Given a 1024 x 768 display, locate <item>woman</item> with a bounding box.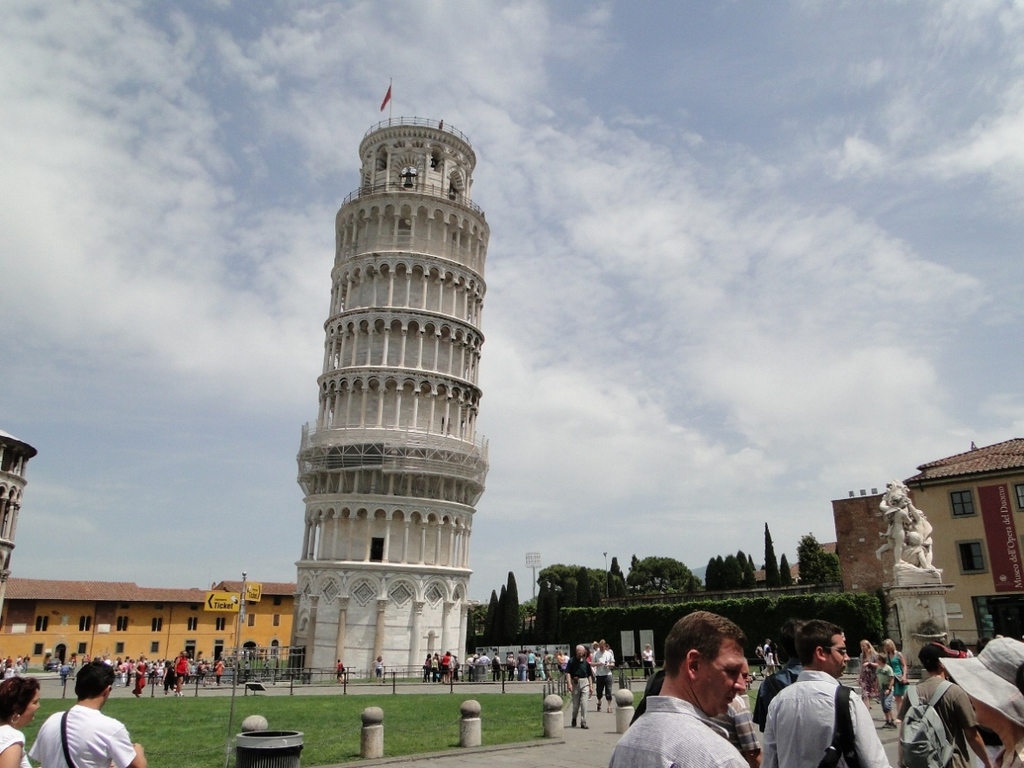
Located: (373,654,385,677).
